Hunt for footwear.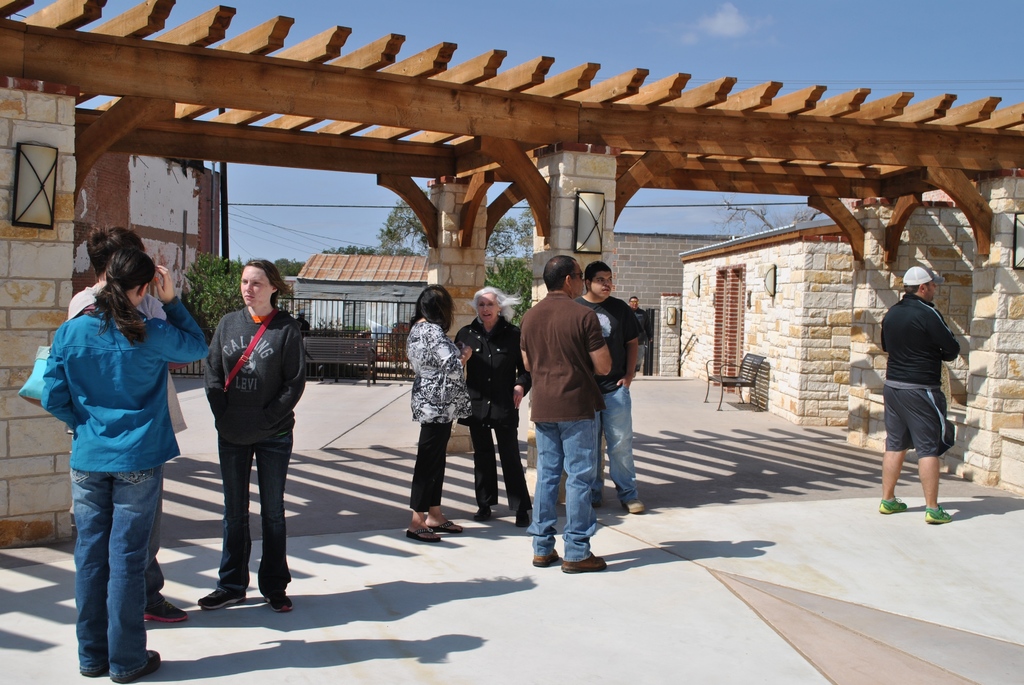
Hunted down at <bbox>561, 555, 611, 572</bbox>.
